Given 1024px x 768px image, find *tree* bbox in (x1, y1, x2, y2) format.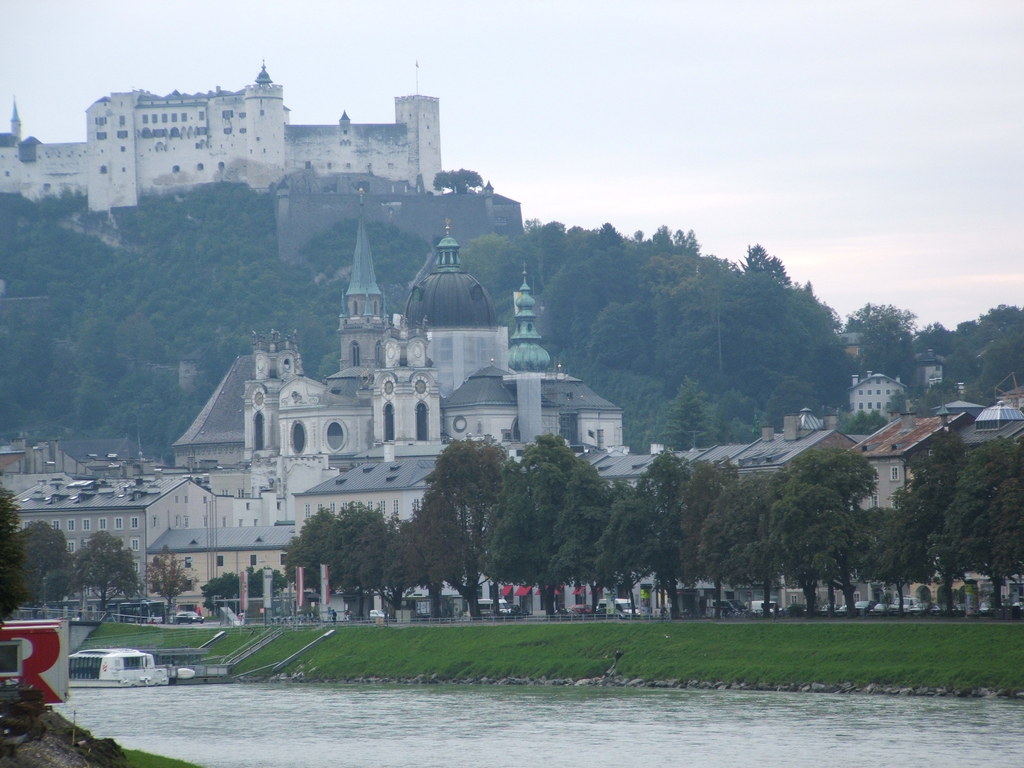
(452, 227, 518, 303).
